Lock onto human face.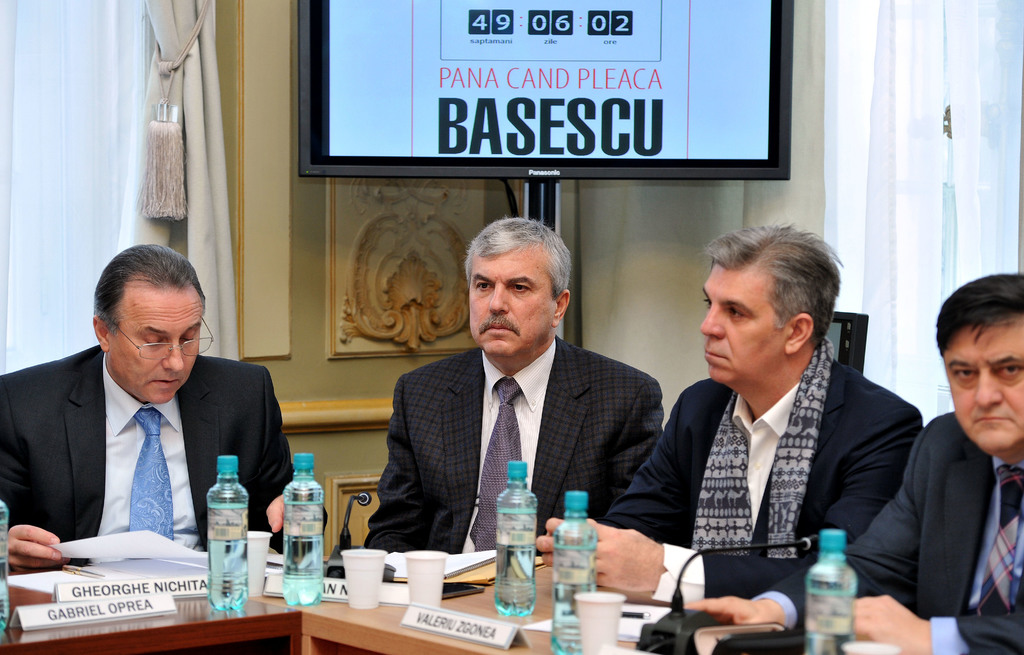
Locked: locate(941, 318, 1023, 455).
